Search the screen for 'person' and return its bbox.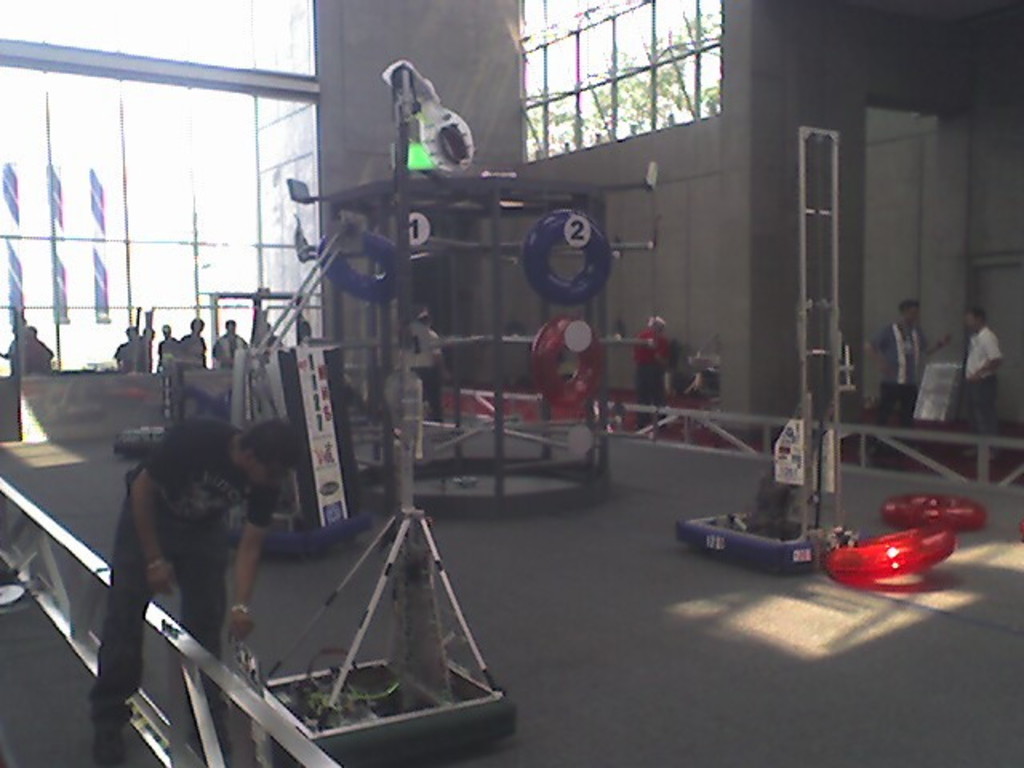
Found: [x1=85, y1=414, x2=299, y2=765].
